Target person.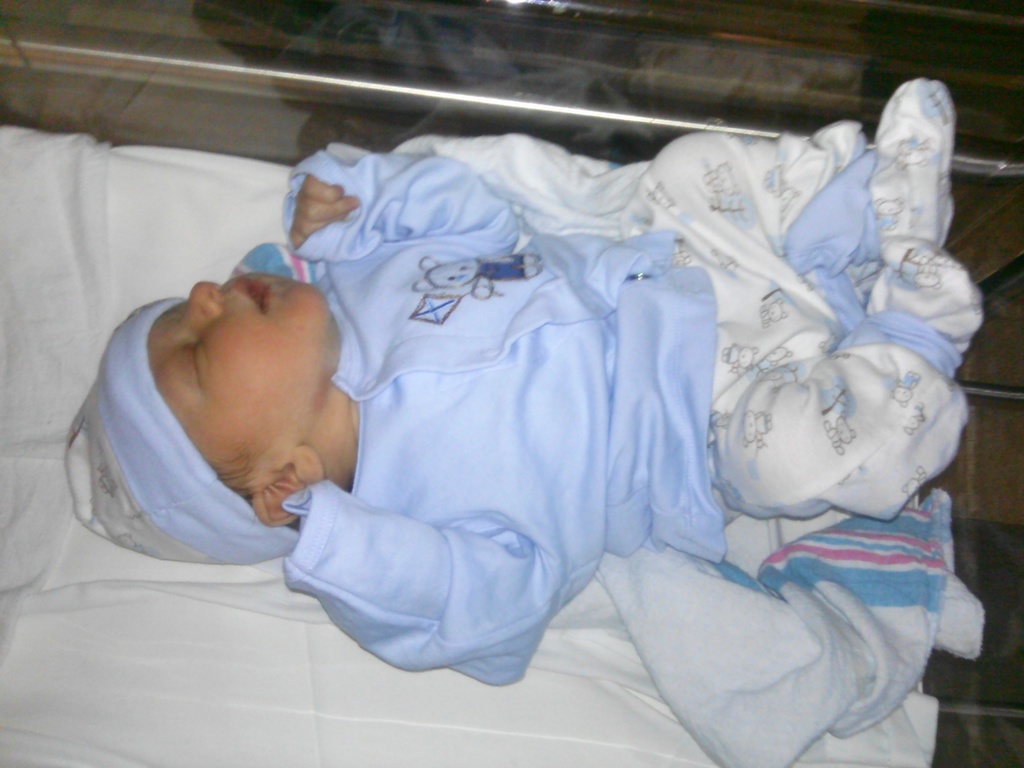
Target region: select_region(63, 66, 986, 687).
